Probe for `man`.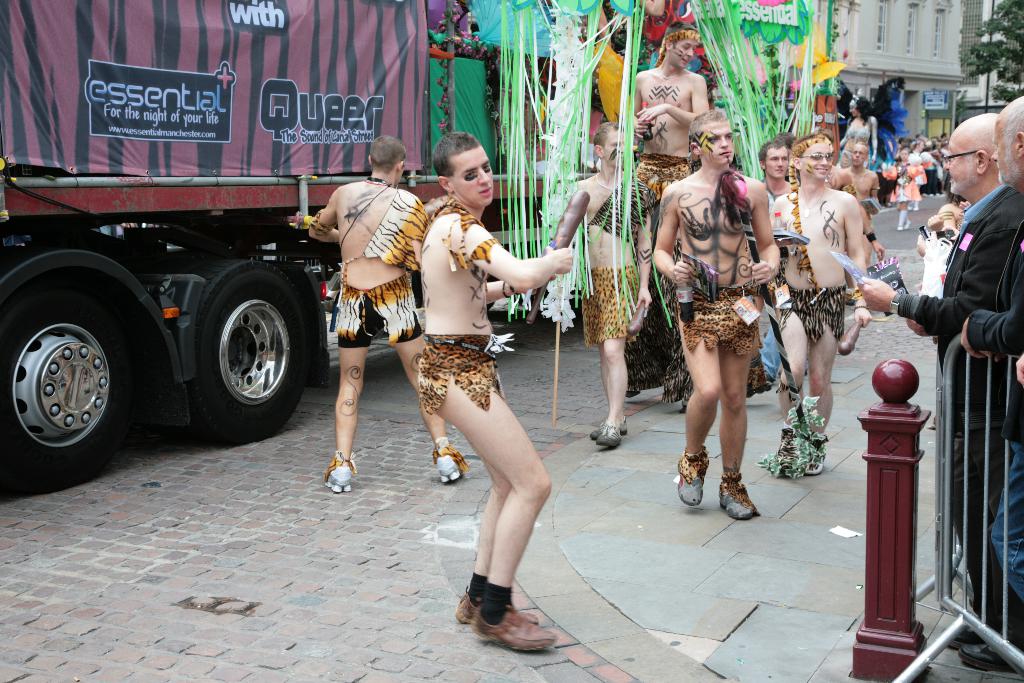
Probe result: locate(831, 135, 878, 218).
